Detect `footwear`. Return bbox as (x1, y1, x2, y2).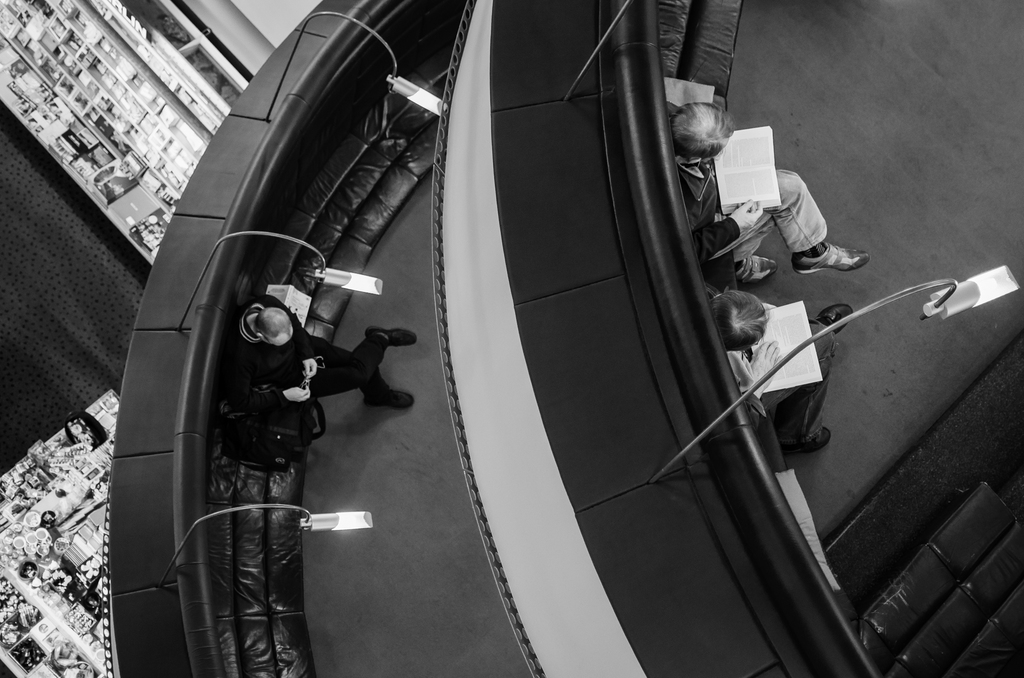
(737, 256, 779, 293).
